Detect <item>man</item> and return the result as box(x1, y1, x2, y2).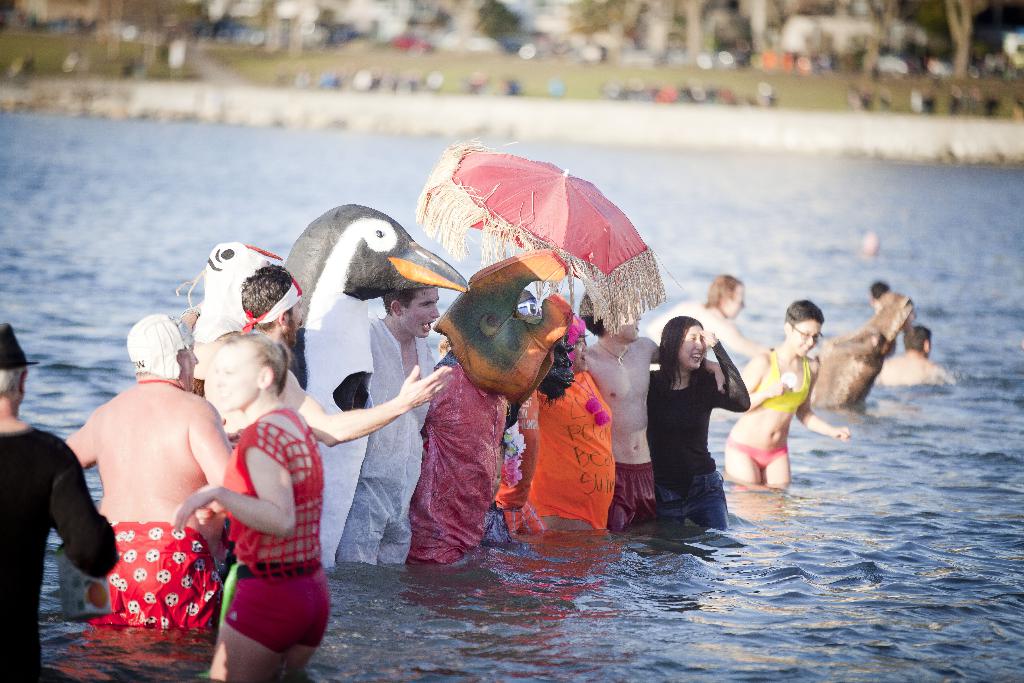
box(0, 325, 113, 682).
